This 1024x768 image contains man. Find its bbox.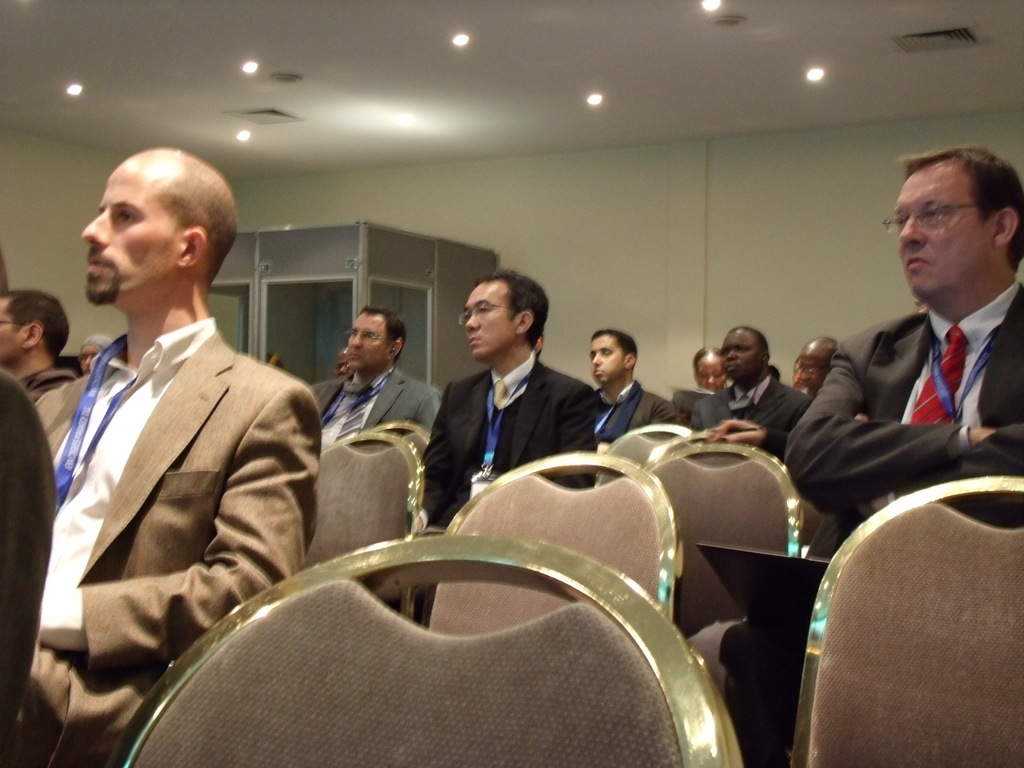
locate(306, 300, 447, 458).
